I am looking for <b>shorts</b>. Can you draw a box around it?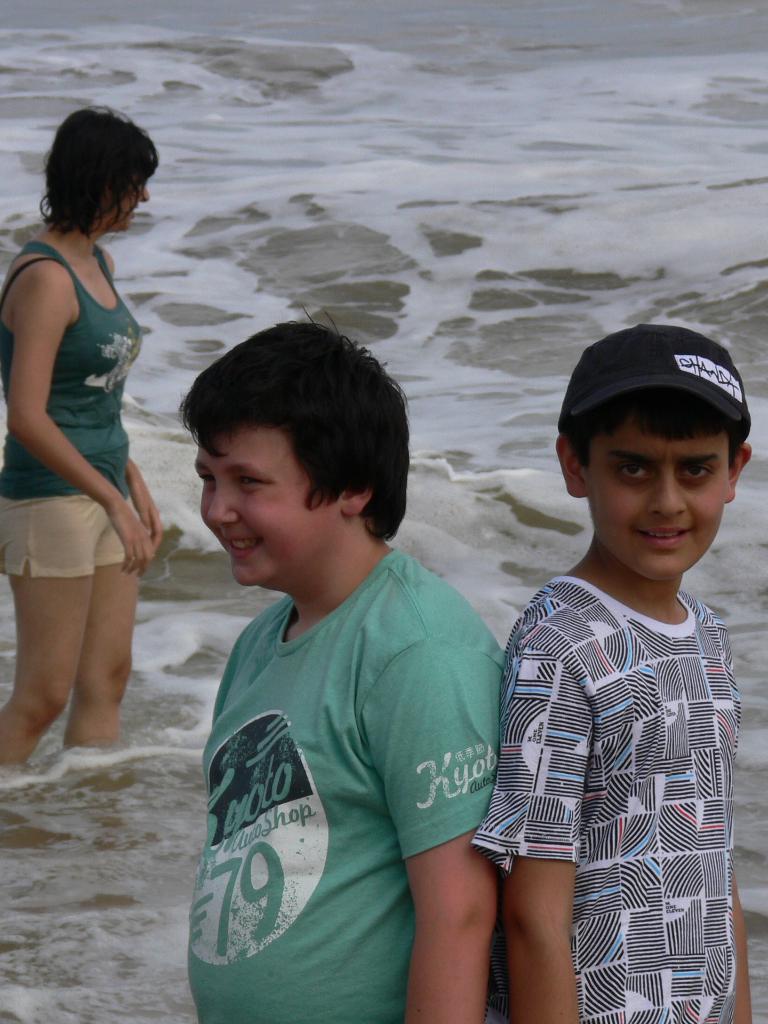
Sure, the bounding box is l=5, t=490, r=125, b=579.
